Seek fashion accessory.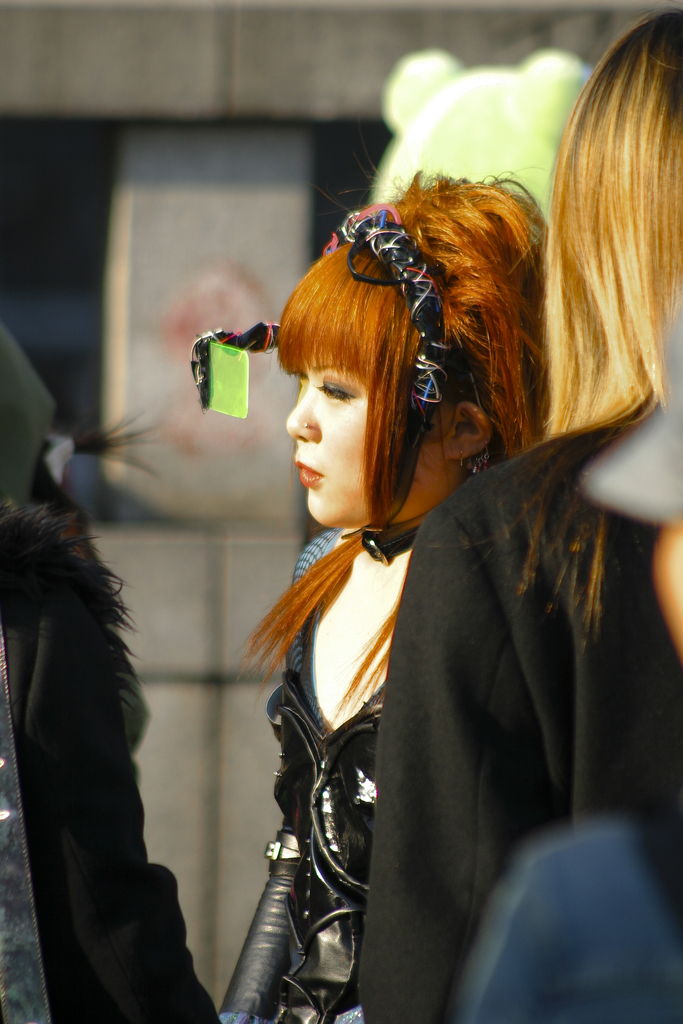
box=[303, 417, 312, 433].
